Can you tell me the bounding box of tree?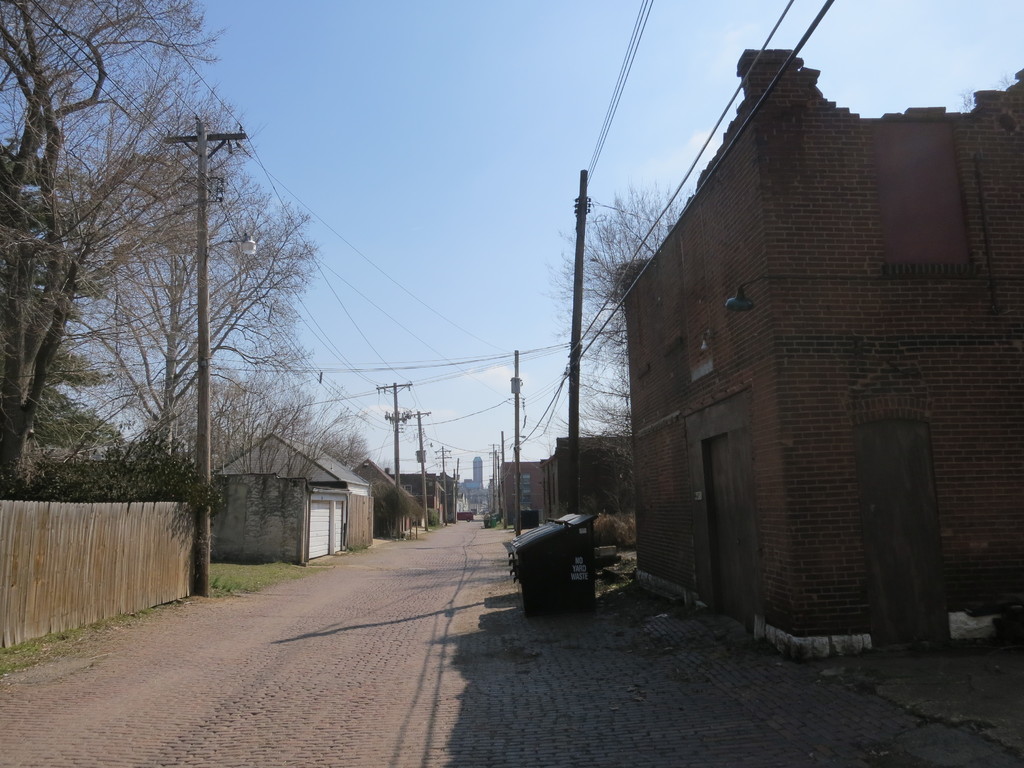
locate(0, 0, 250, 495).
